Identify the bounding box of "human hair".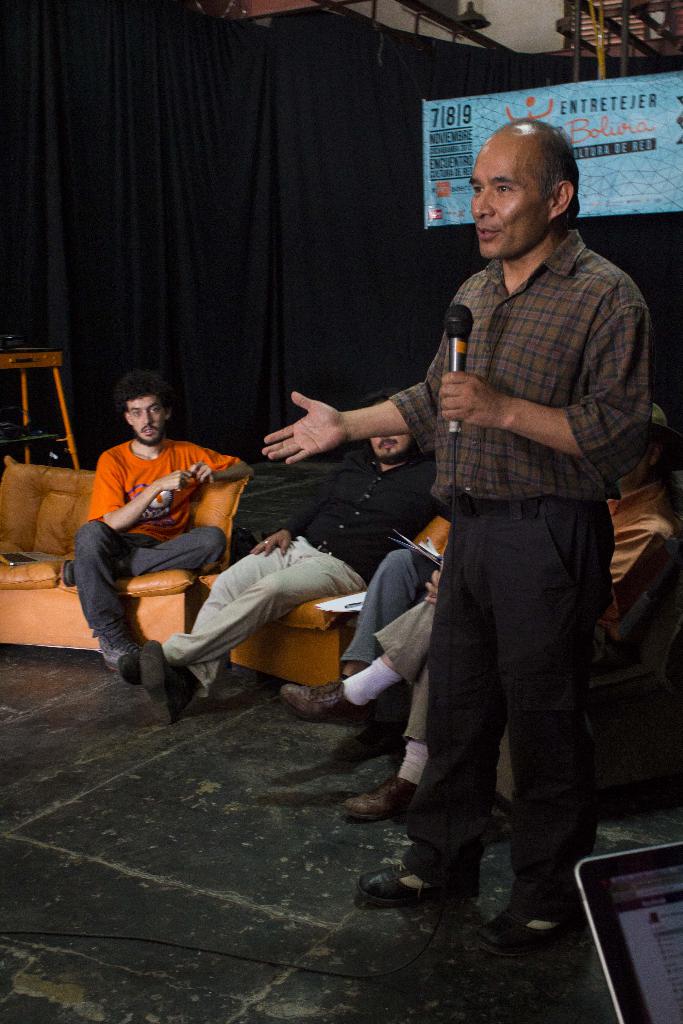
124,375,164,424.
